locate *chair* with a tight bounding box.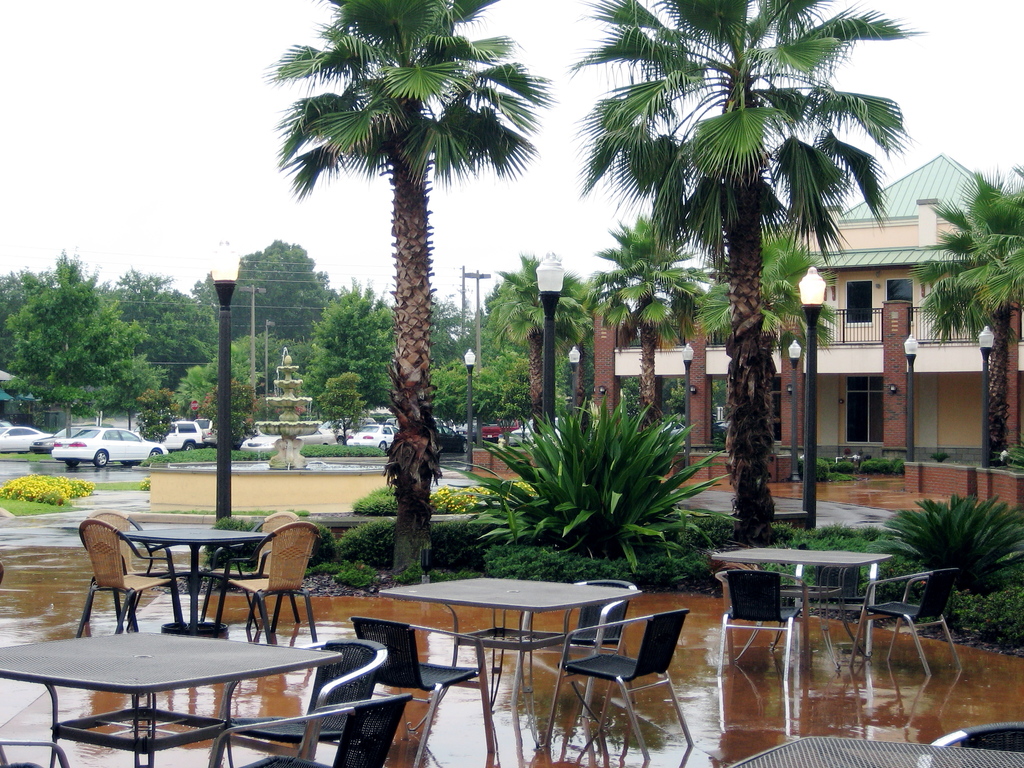
crop(88, 509, 172, 633).
